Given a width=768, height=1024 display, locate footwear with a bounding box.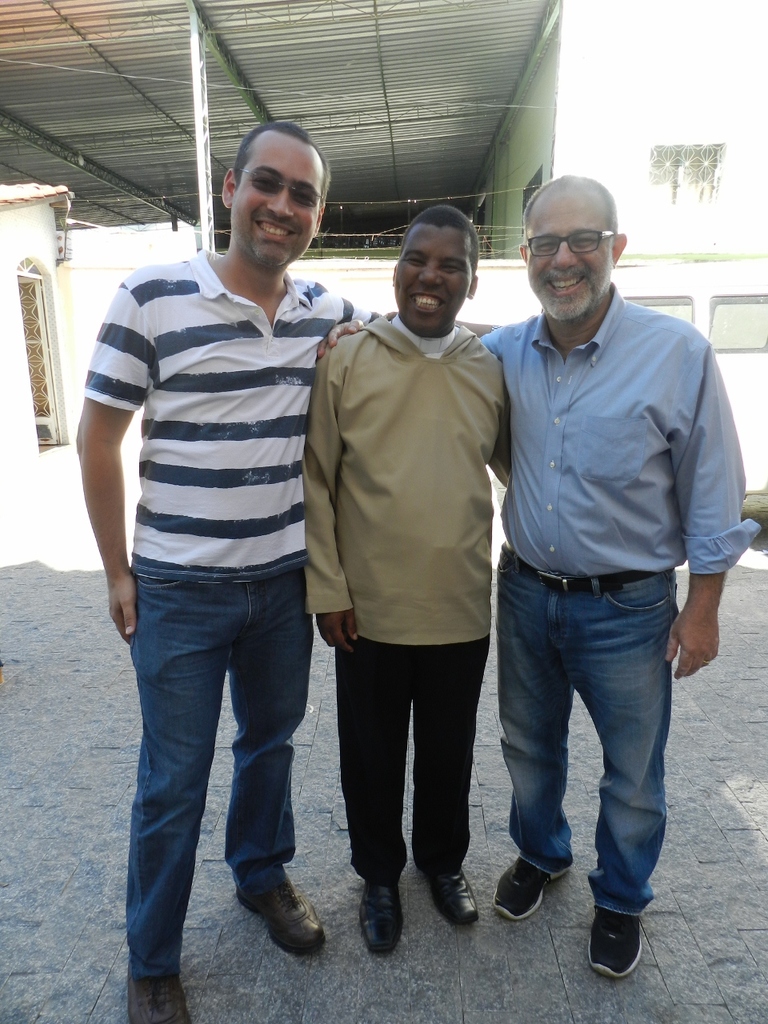
Located: select_region(353, 876, 394, 959).
